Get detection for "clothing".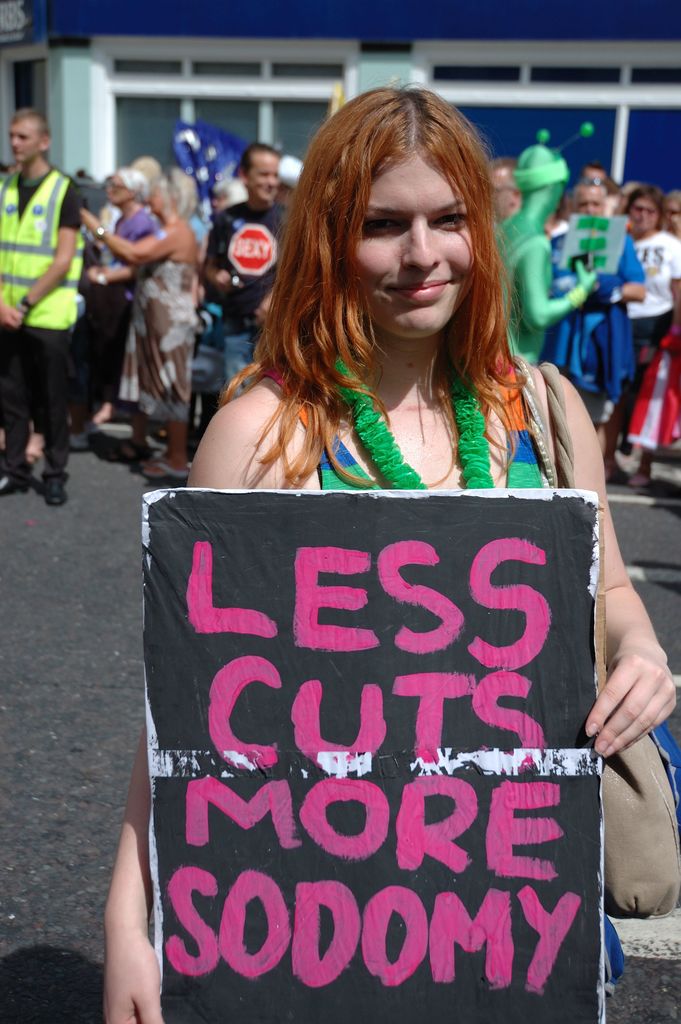
Detection: box=[91, 192, 310, 404].
